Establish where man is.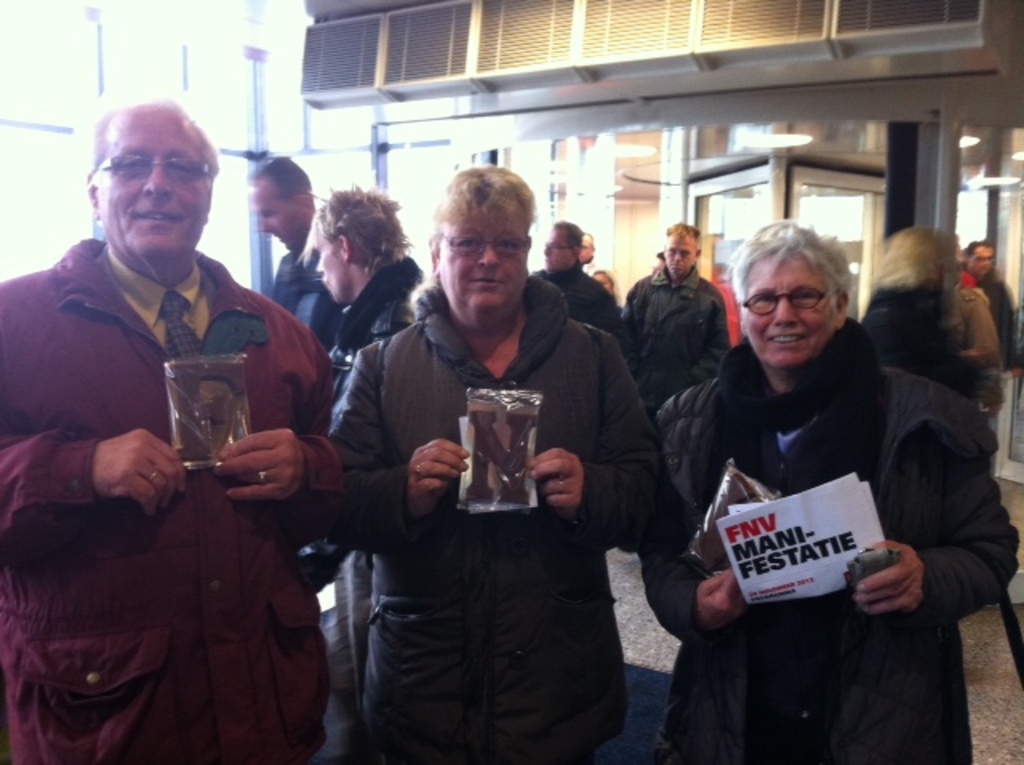
Established at 246:150:339:346.
